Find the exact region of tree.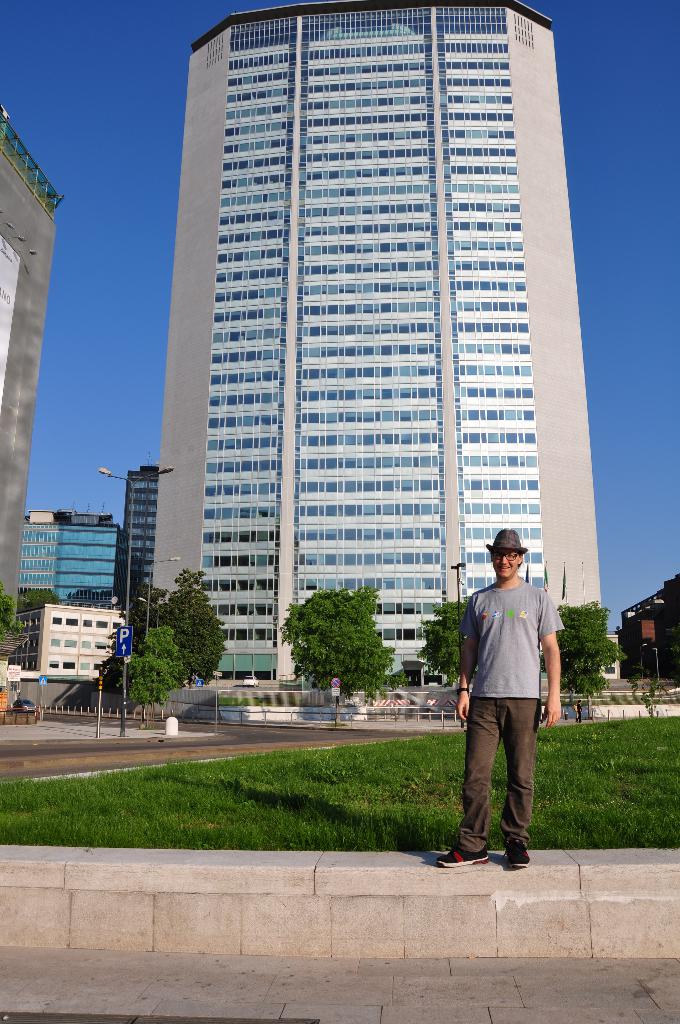
Exact region: [0,585,26,643].
